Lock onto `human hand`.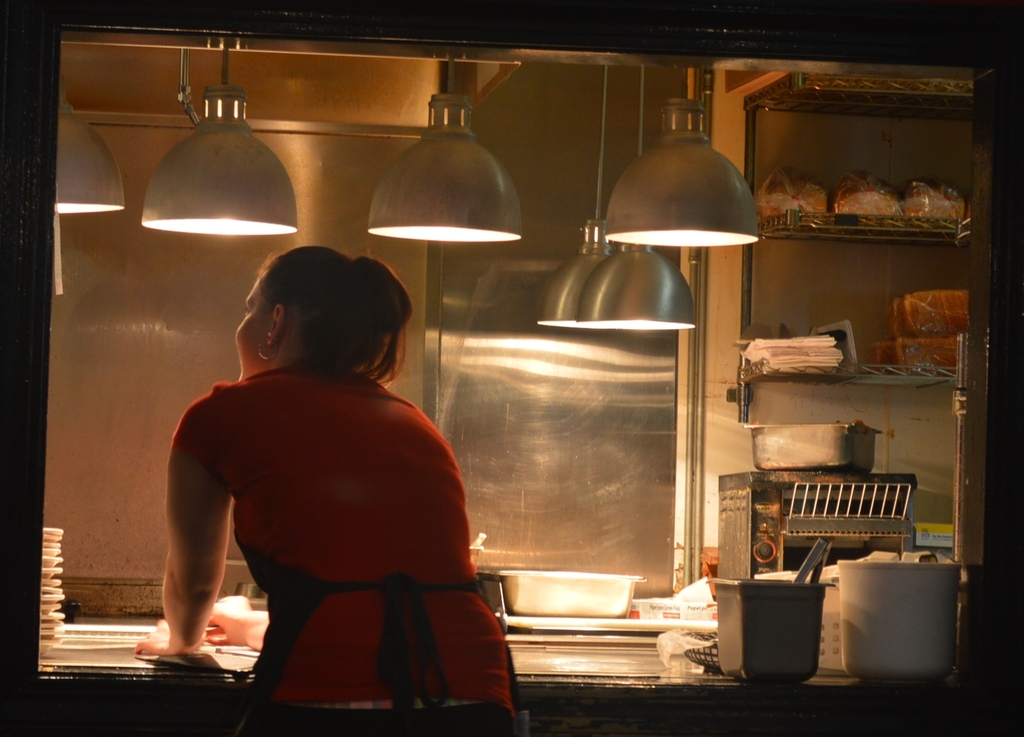
Locked: region(211, 595, 252, 648).
